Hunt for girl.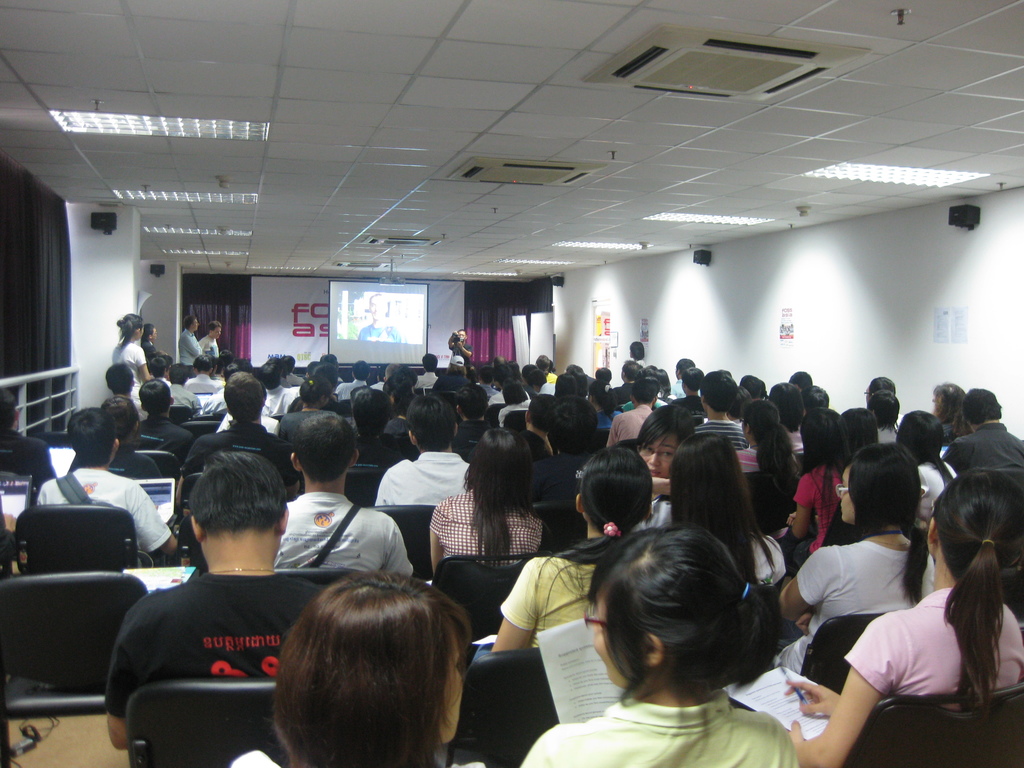
Hunted down at 65/394/163/480.
